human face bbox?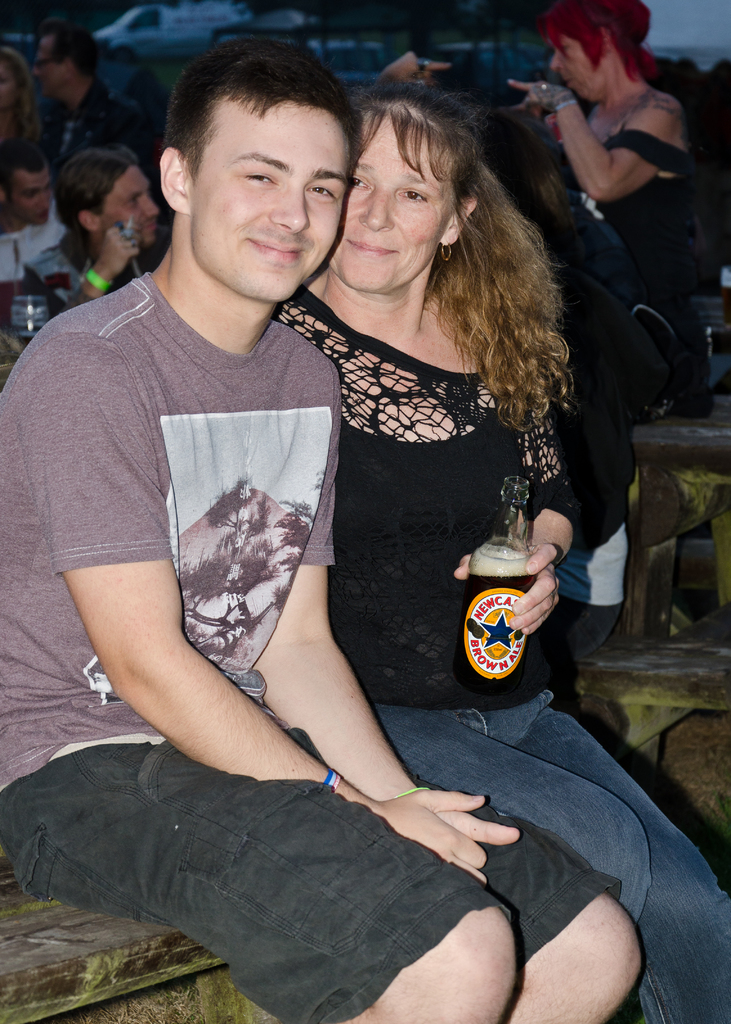
rect(545, 29, 592, 99)
